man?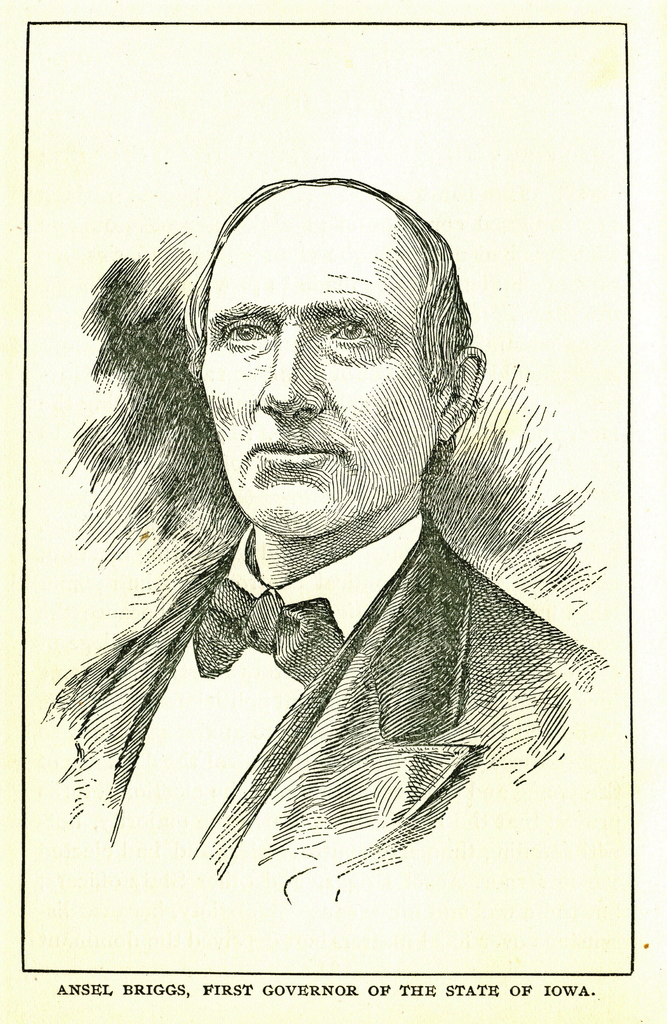
x1=40 y1=179 x2=609 y2=900
